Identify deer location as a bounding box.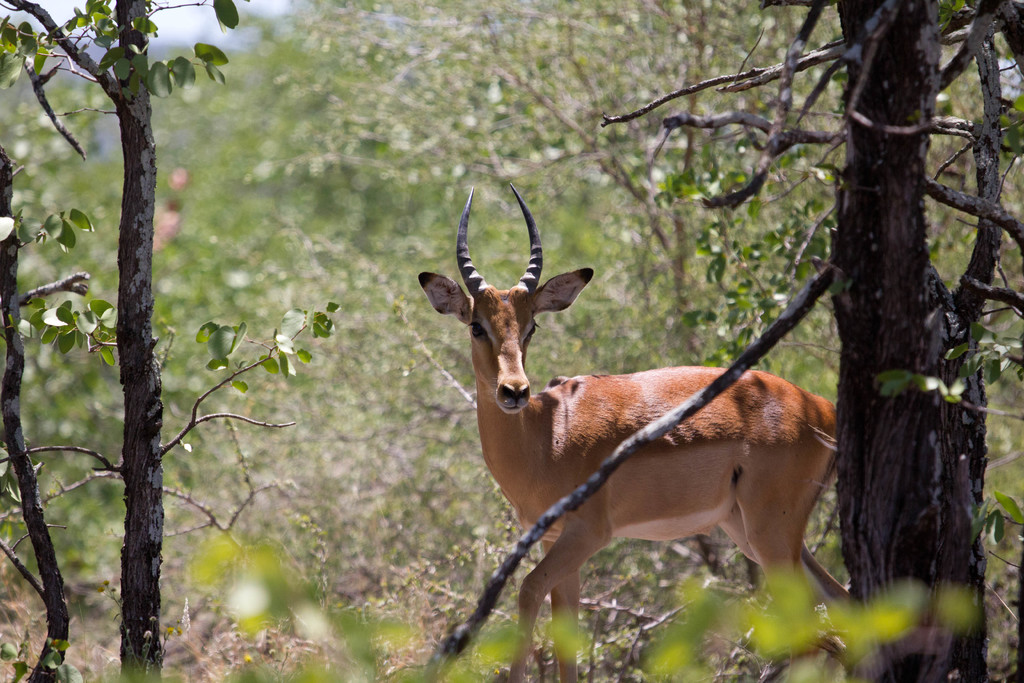
region(418, 186, 851, 682).
